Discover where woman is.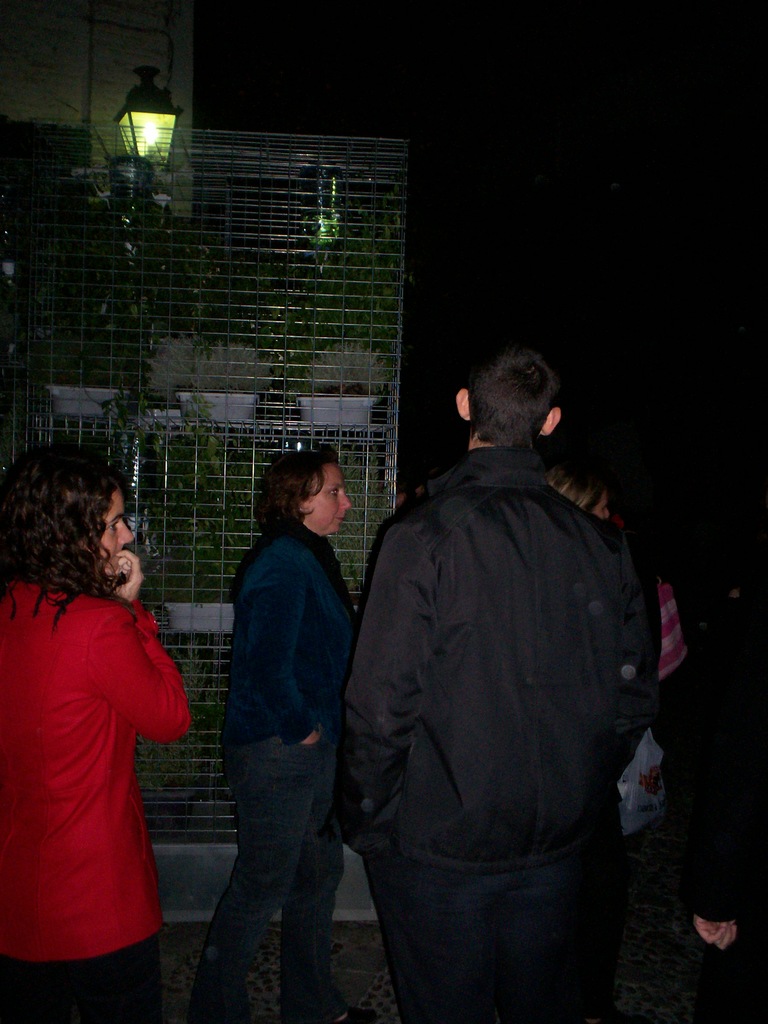
Discovered at 8 454 211 996.
